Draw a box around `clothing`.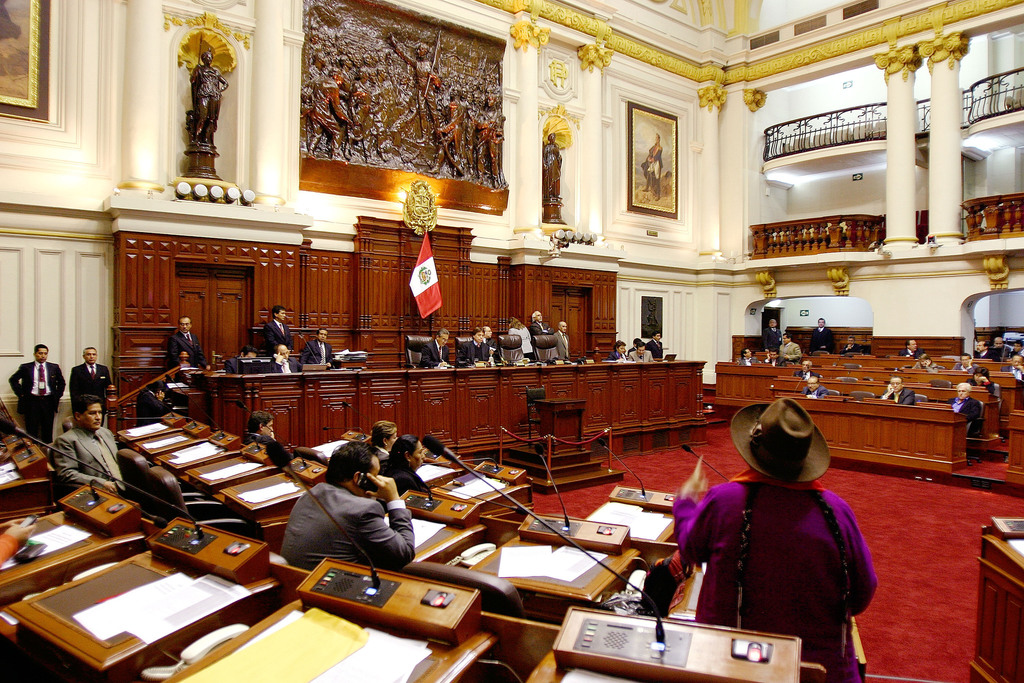
x1=9 y1=356 x2=63 y2=441.
